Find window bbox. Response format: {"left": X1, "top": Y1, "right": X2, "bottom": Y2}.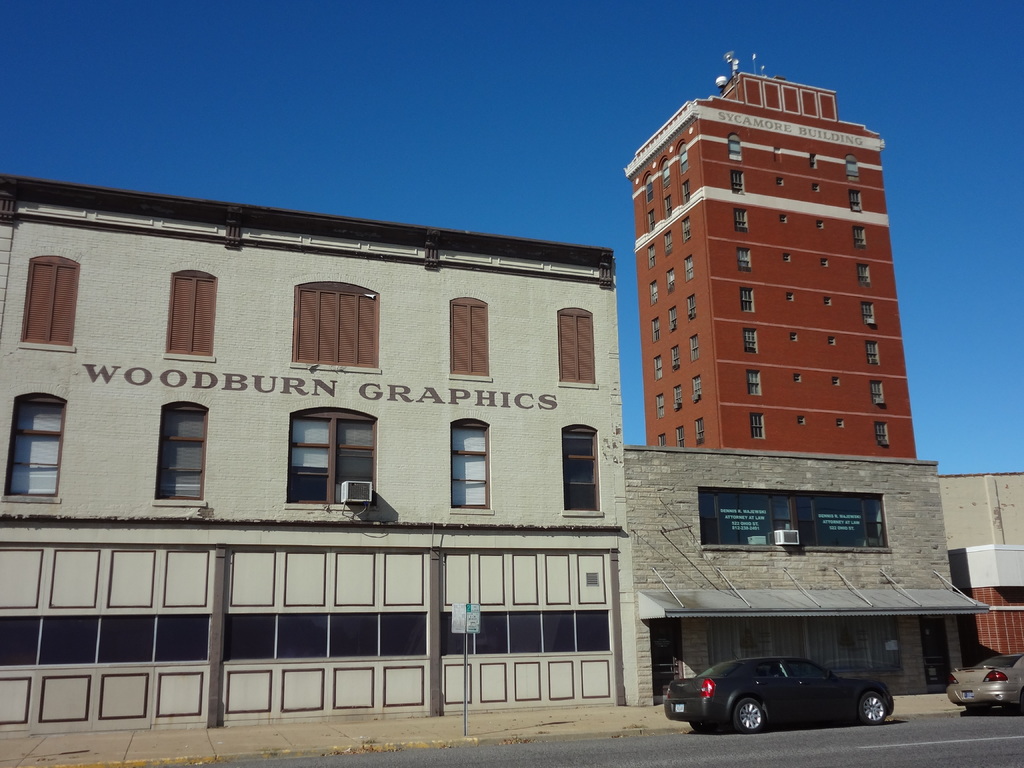
{"left": 863, "top": 340, "right": 879, "bottom": 365}.
